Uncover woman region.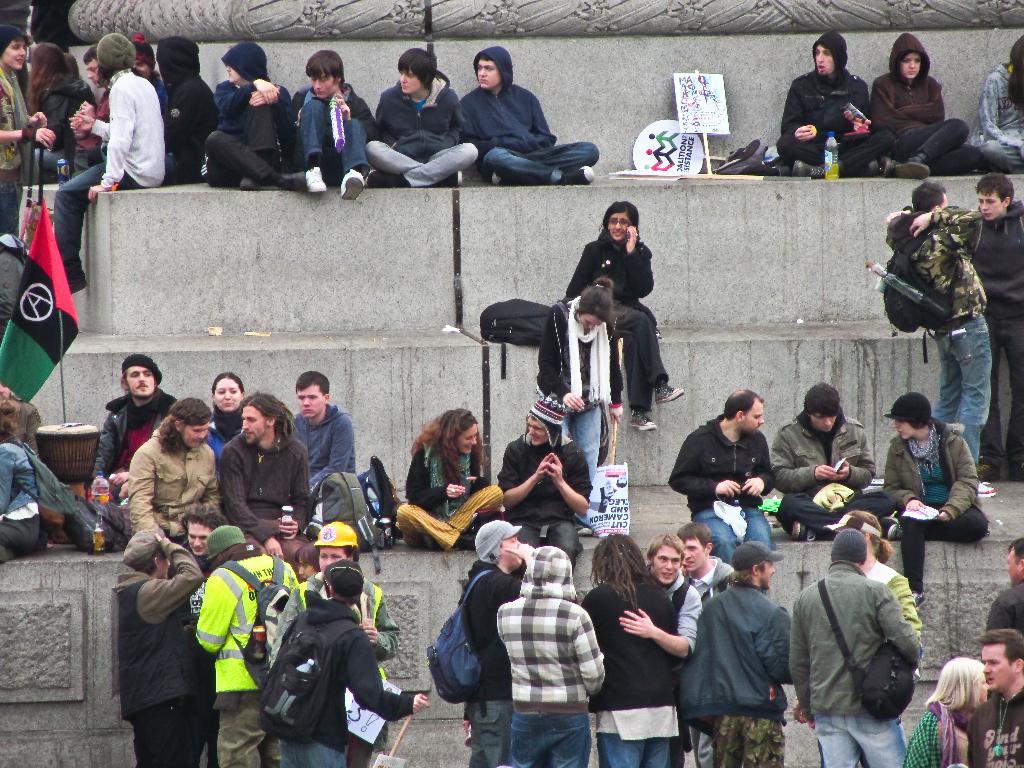
Uncovered: <bbox>904, 652, 991, 767</bbox>.
